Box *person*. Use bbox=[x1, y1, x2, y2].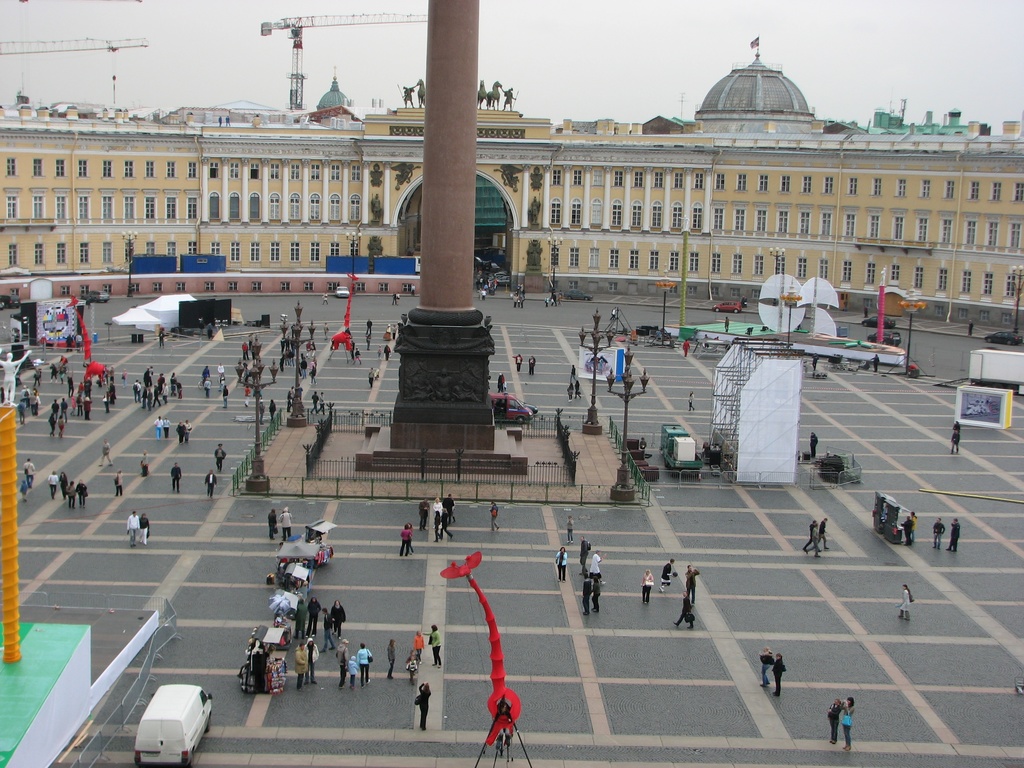
bbox=[551, 552, 566, 585].
